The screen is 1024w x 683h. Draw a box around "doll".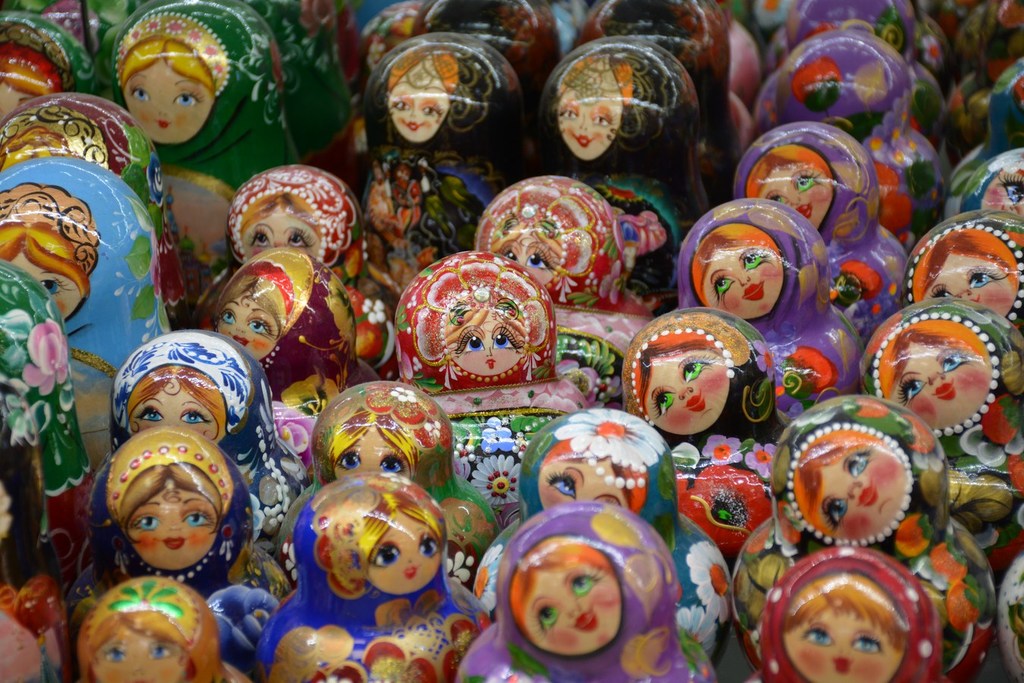
Rect(742, 404, 969, 675).
